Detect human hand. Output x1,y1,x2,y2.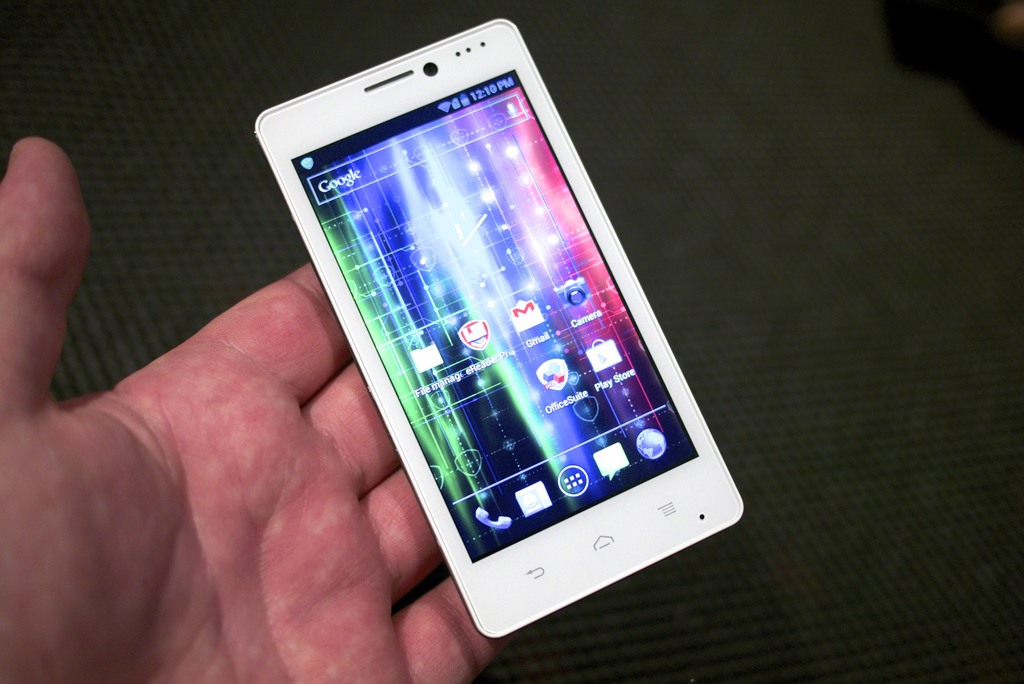
0,130,516,683.
